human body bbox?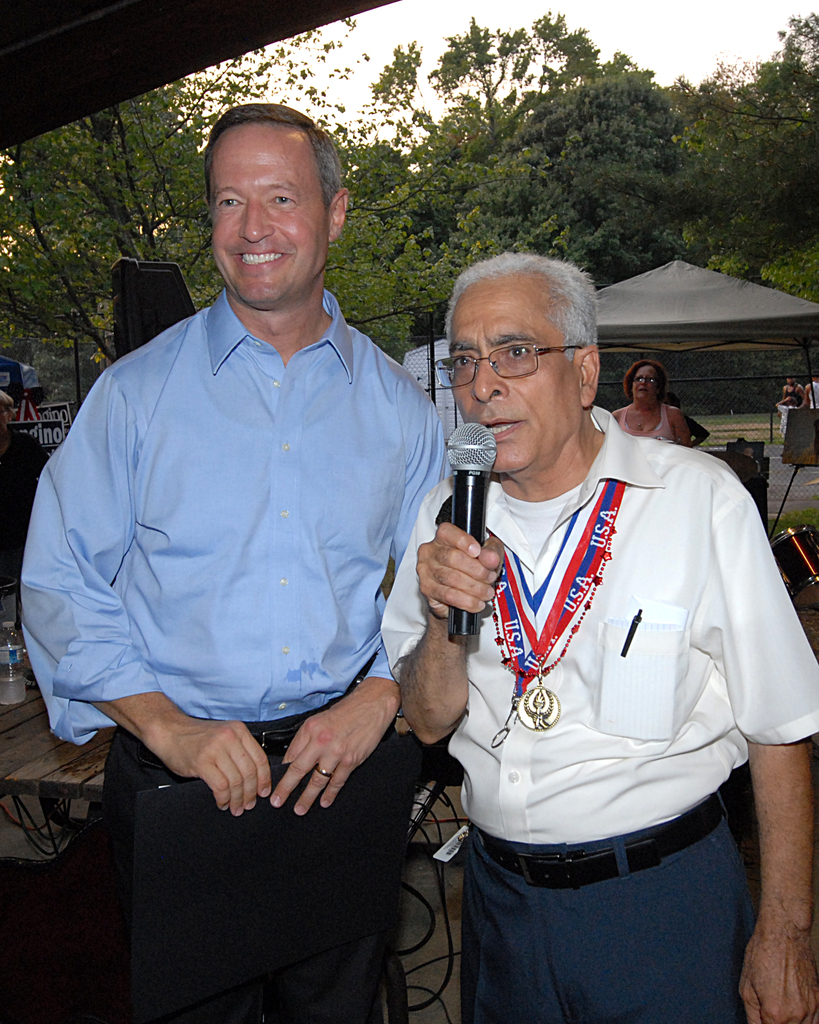
611, 403, 693, 449
